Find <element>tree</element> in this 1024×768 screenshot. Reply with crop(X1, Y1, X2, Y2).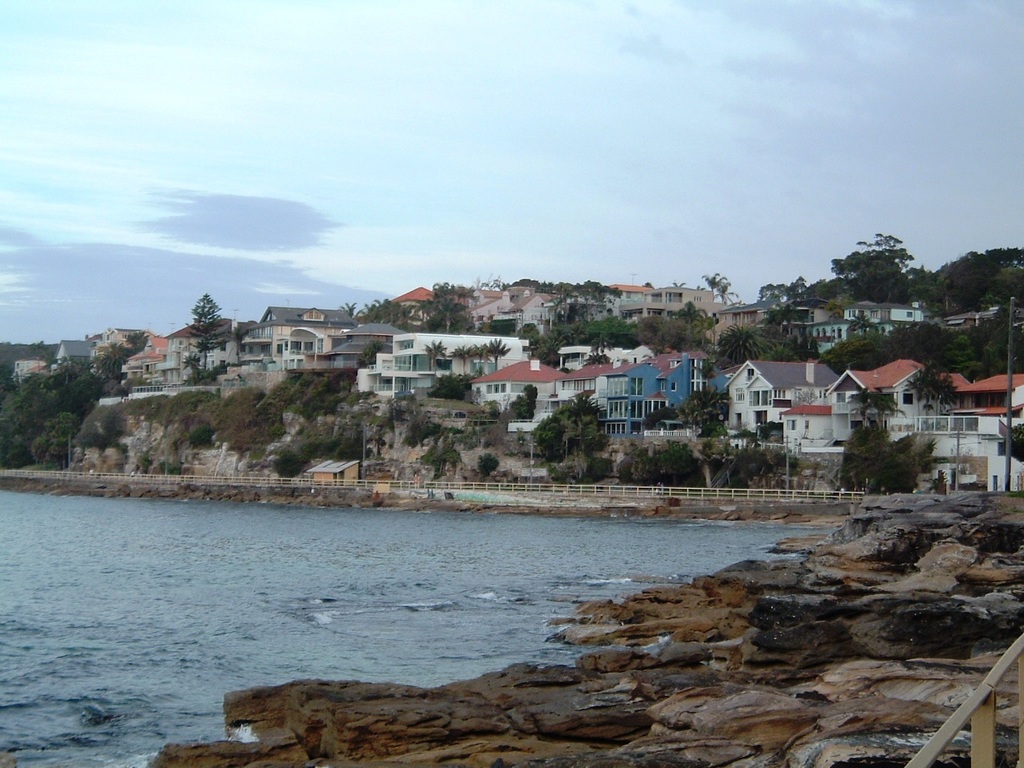
crop(358, 340, 386, 366).
